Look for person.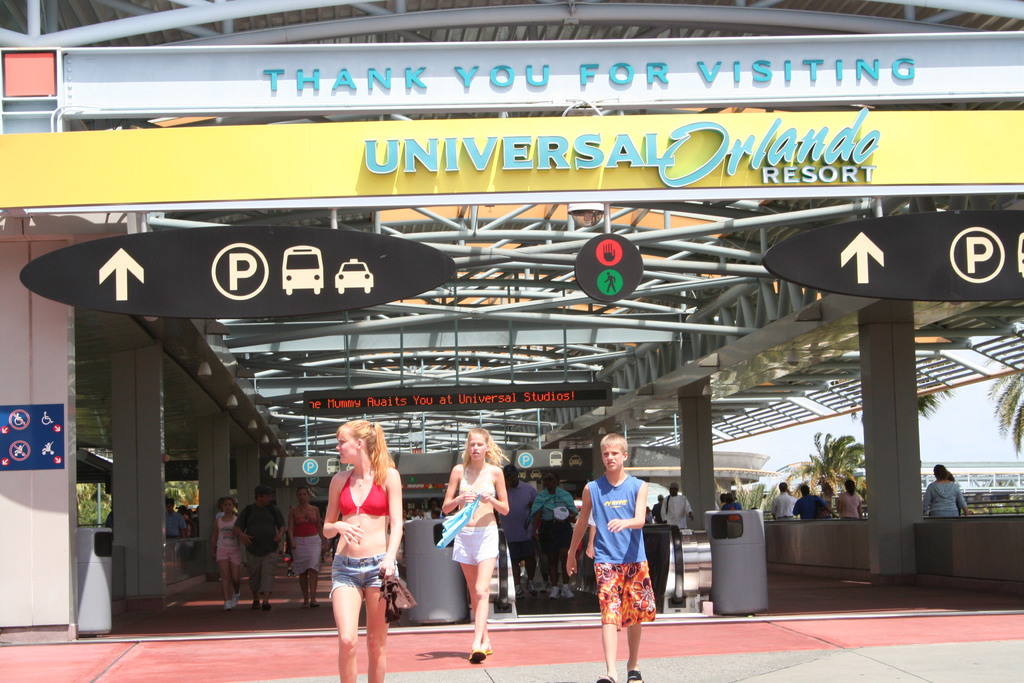
Found: x1=562 y1=431 x2=659 y2=682.
